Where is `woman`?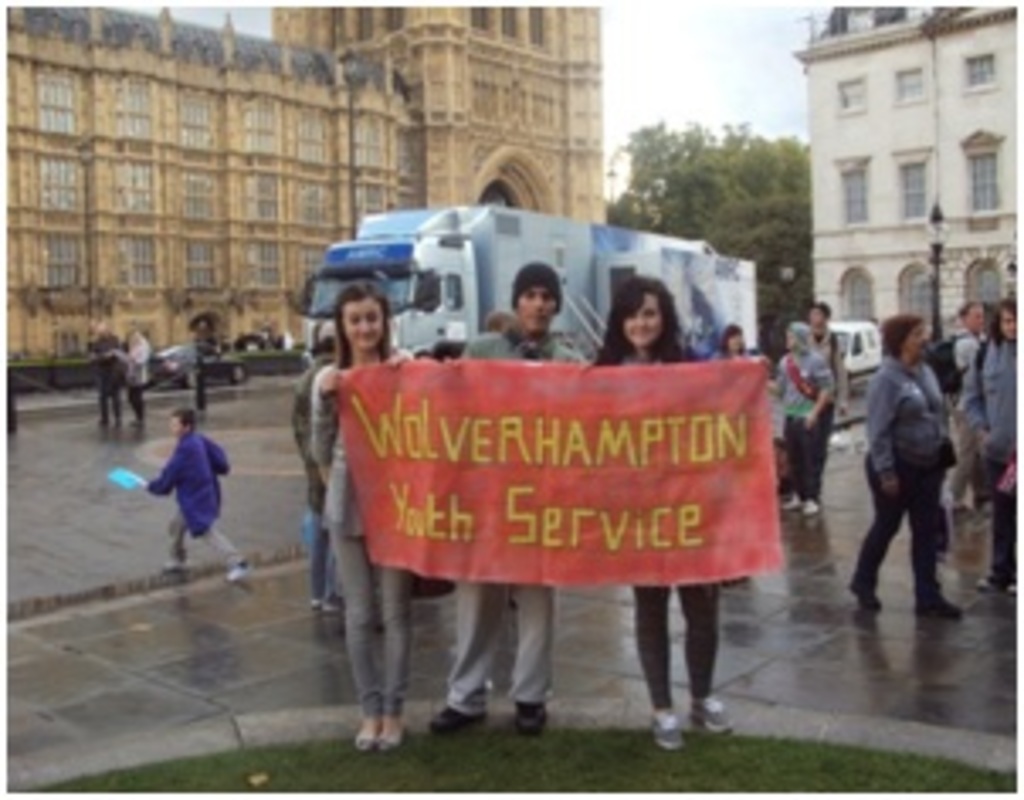
Rect(702, 322, 760, 363).
